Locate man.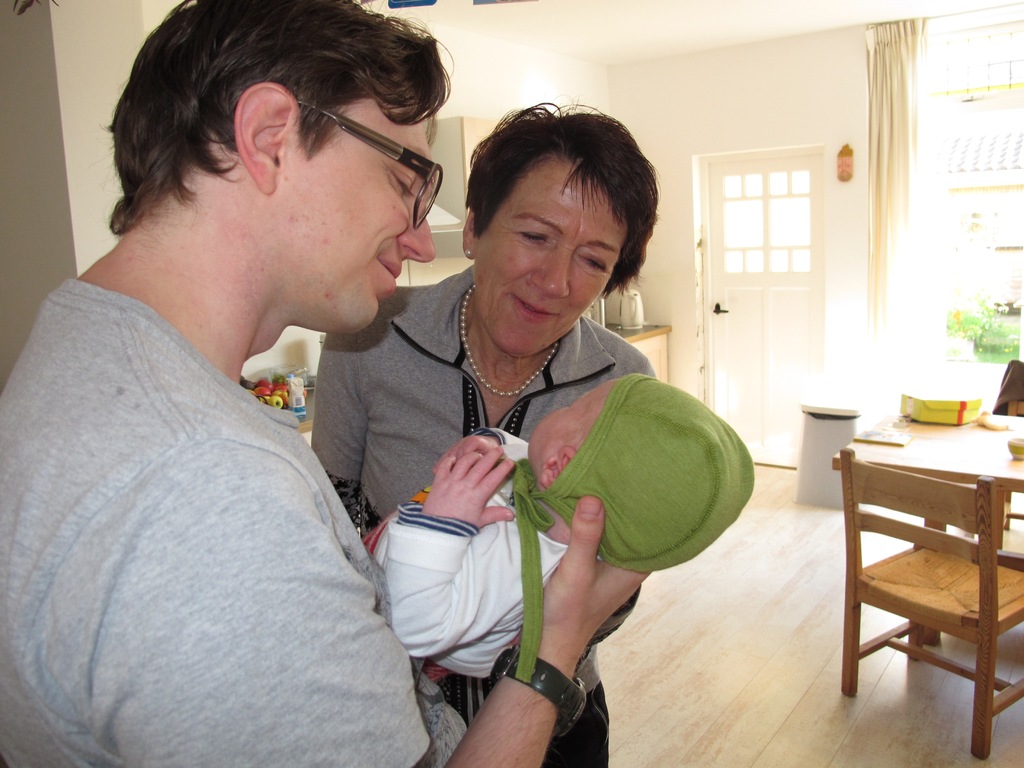
Bounding box: (x1=0, y1=4, x2=652, y2=767).
